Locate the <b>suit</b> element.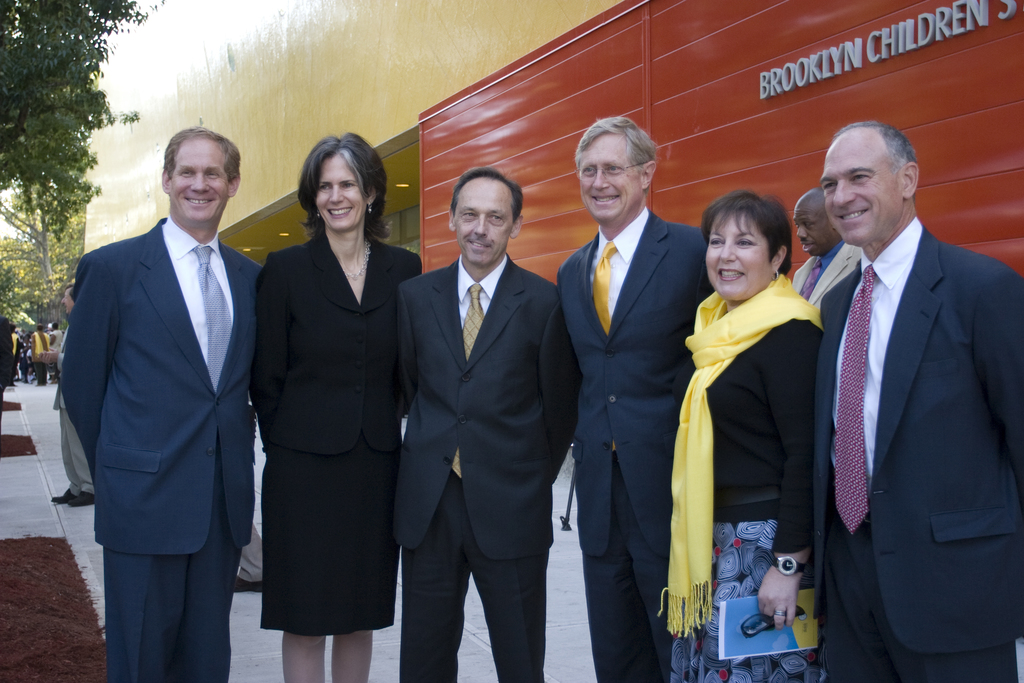
Element bbox: x1=49, y1=323, x2=96, y2=497.
